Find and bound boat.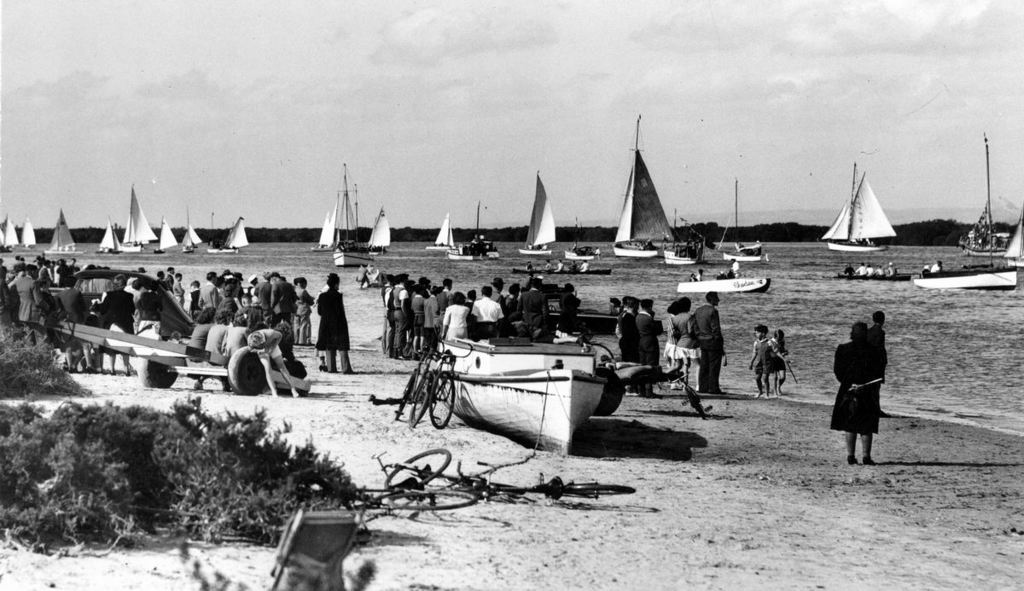
Bound: bbox=(177, 205, 199, 253).
